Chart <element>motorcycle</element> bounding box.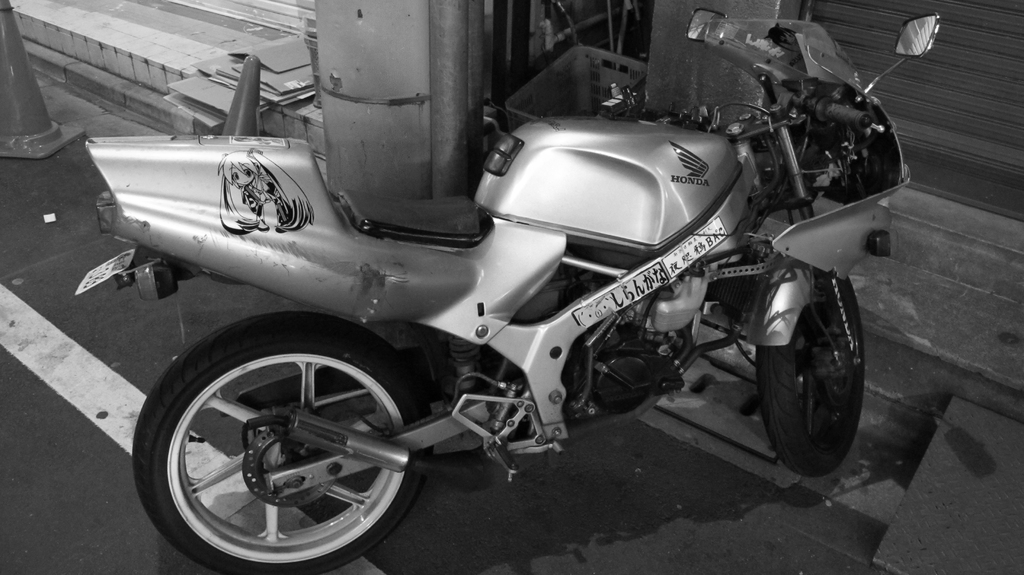
Charted: crop(72, 2, 945, 573).
